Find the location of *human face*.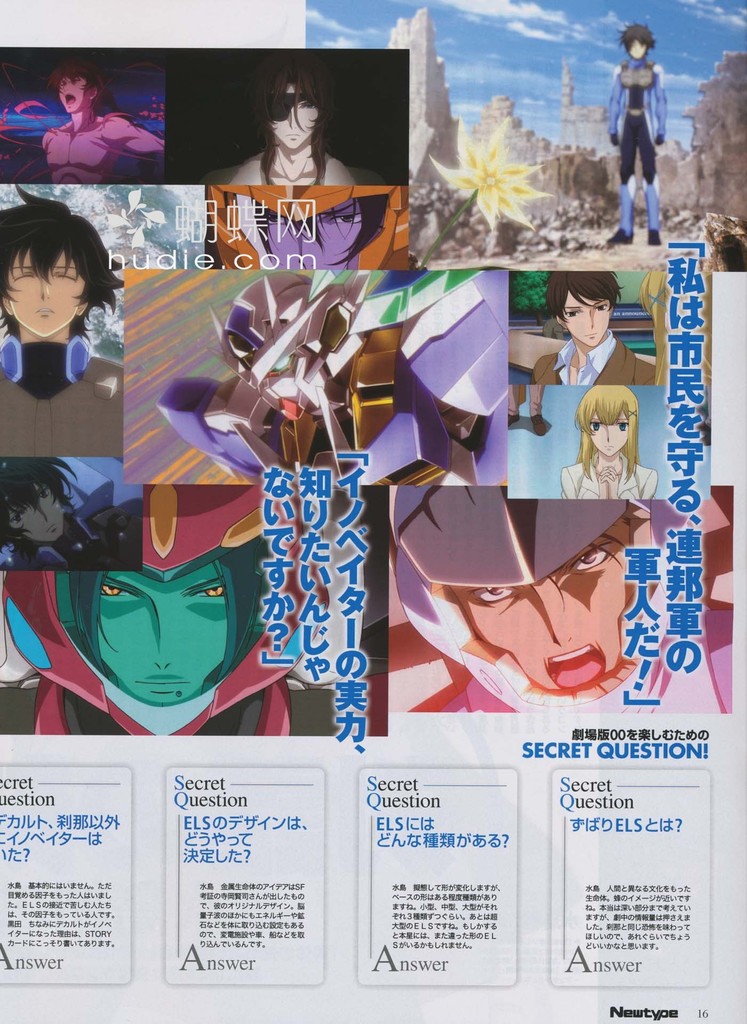
Location: <bbox>565, 294, 613, 347</bbox>.
